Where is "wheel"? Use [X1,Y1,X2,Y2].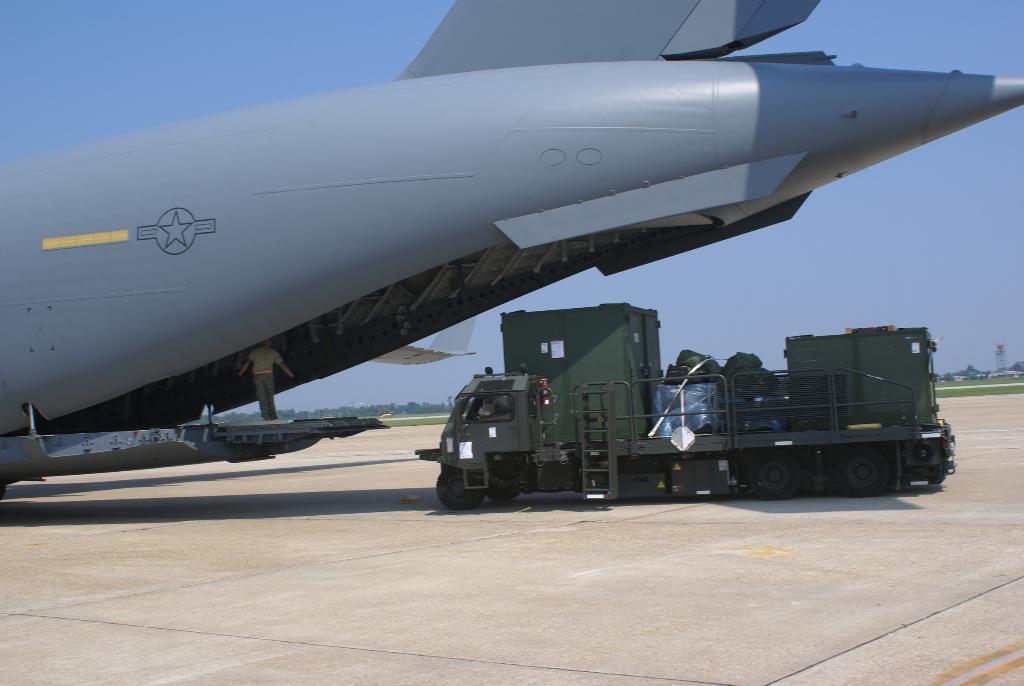
[755,453,799,502].
